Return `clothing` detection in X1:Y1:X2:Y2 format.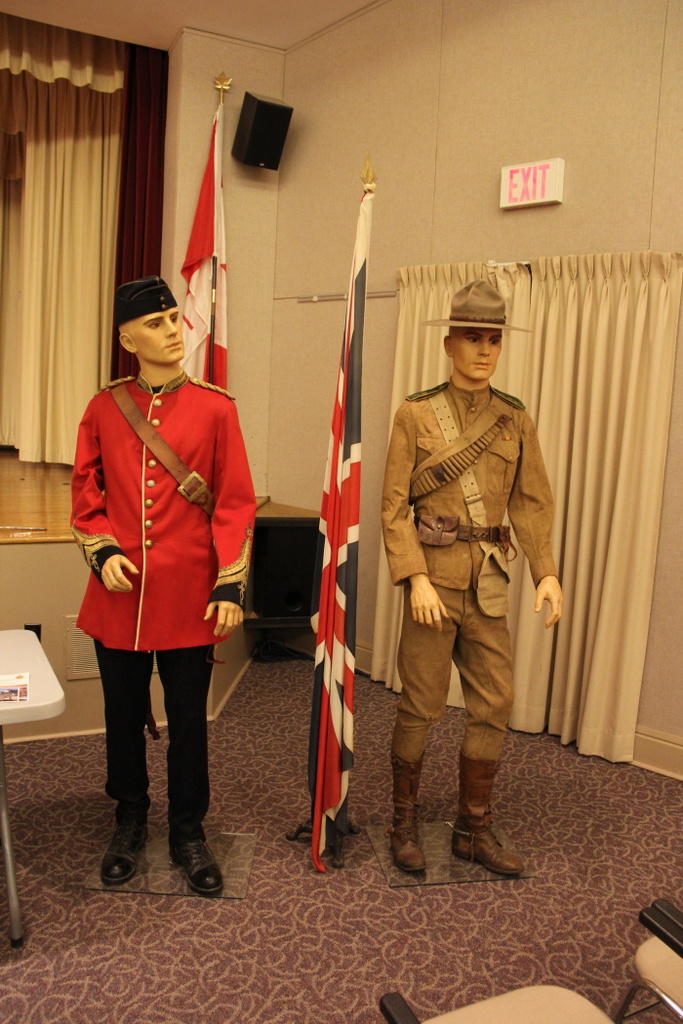
382:369:560:759.
